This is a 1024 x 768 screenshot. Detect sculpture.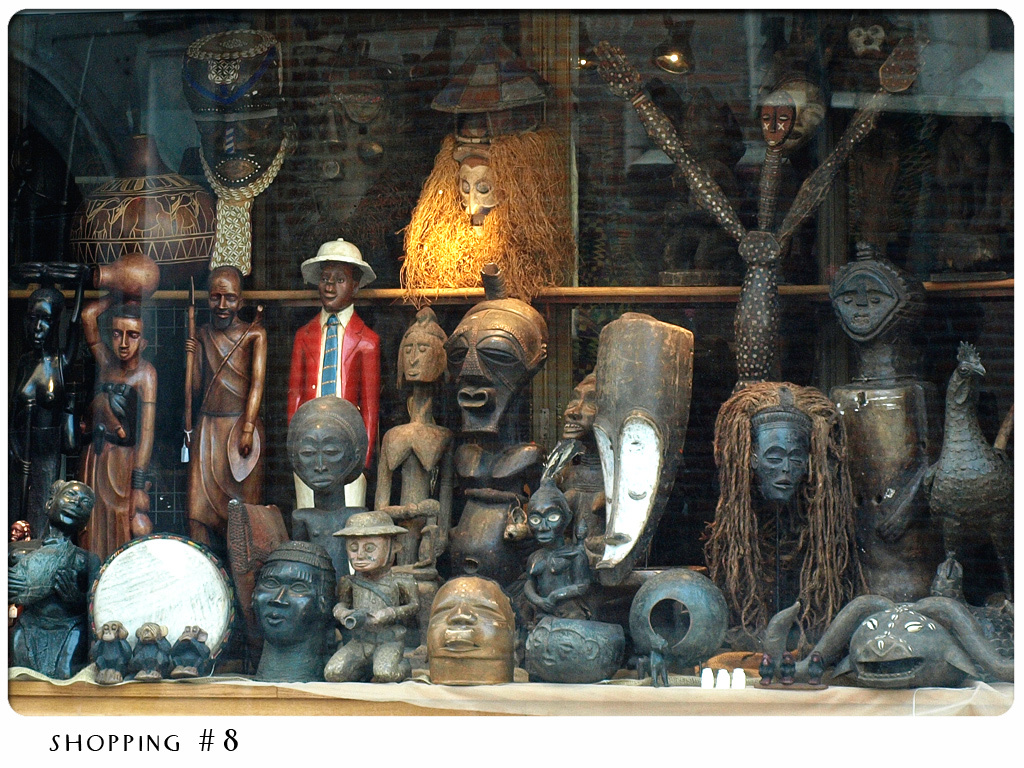
detection(880, 340, 1023, 598).
